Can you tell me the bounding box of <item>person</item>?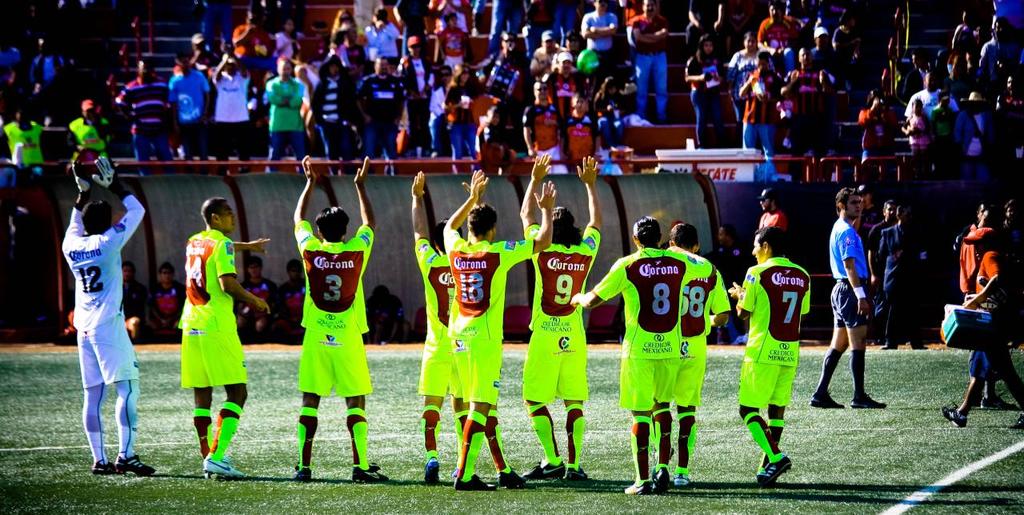
x1=271 y1=255 x2=306 y2=341.
